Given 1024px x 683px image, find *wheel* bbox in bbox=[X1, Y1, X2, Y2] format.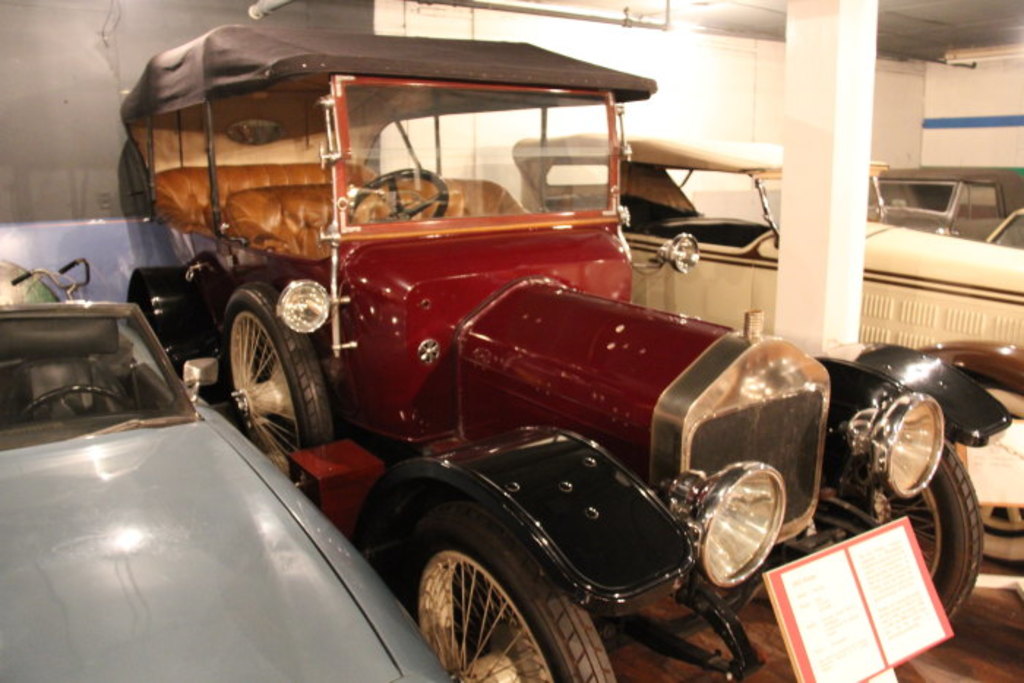
bbox=[348, 162, 452, 219].
